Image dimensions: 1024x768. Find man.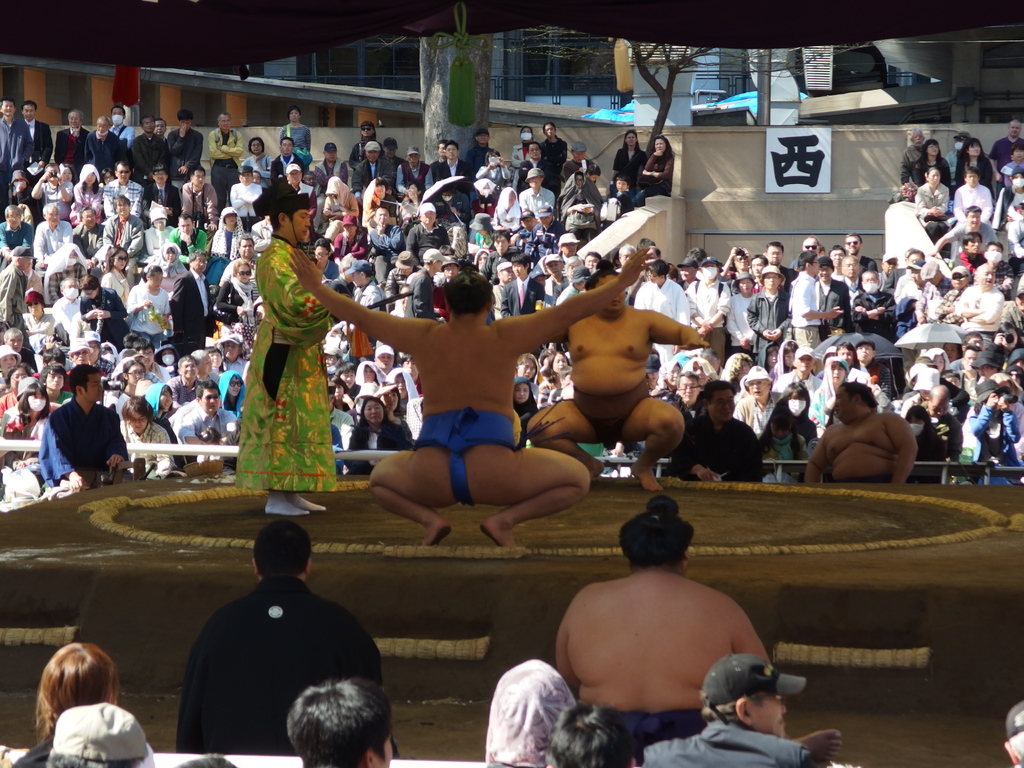
(187, 349, 213, 381).
